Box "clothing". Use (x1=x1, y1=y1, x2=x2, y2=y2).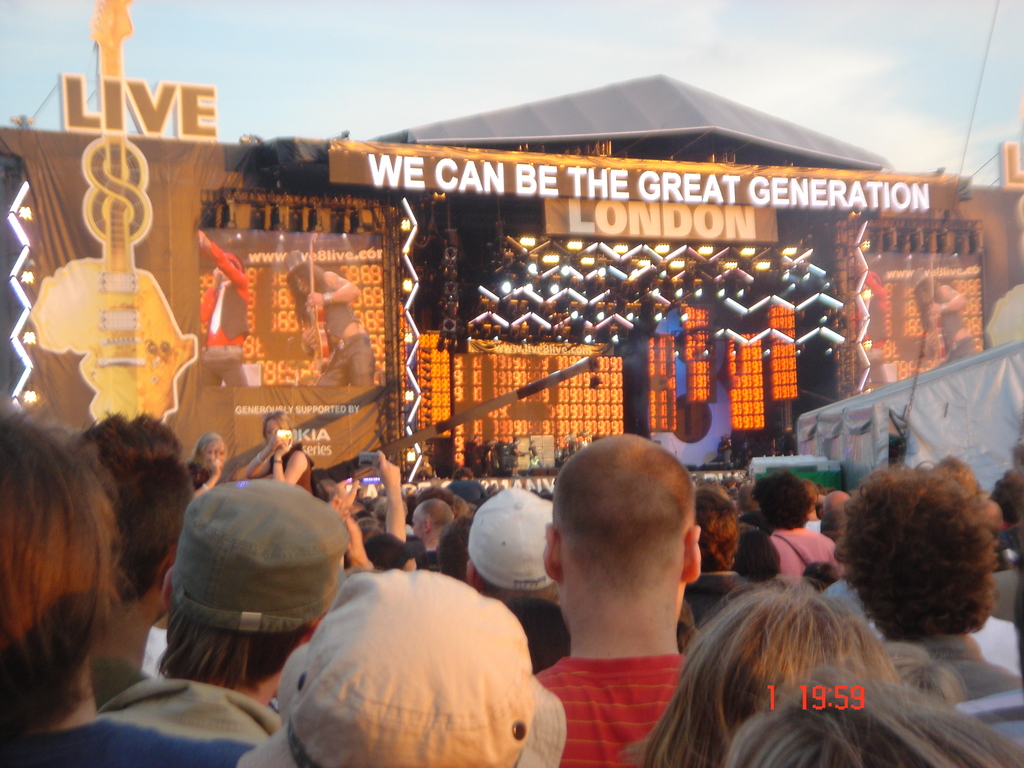
(x1=188, y1=460, x2=222, y2=488).
